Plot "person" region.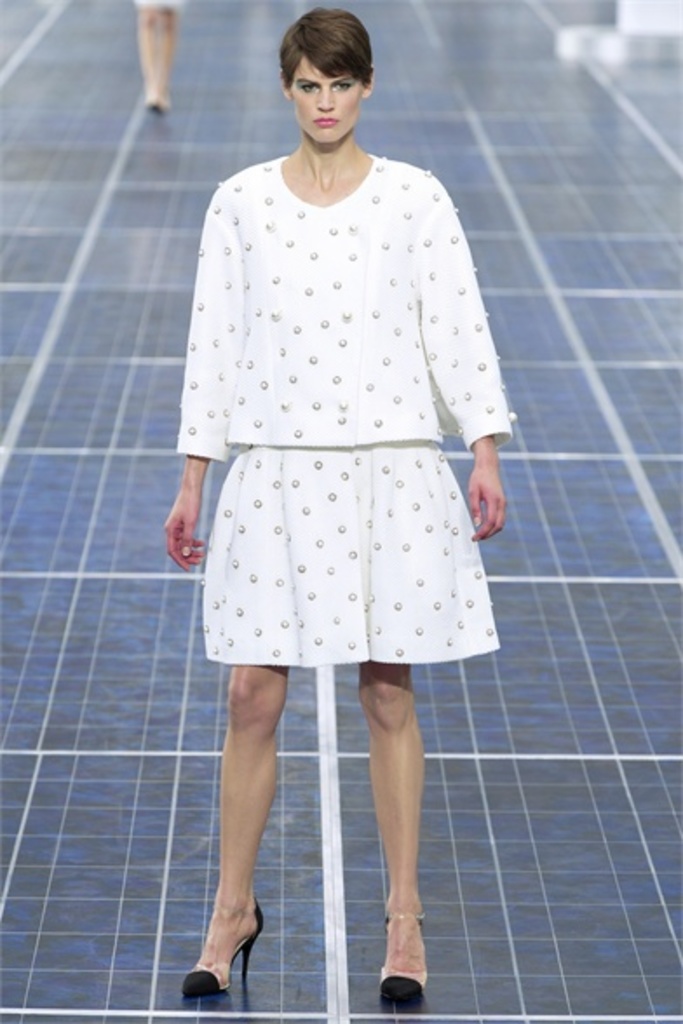
Plotted at pyautogui.locateOnScreen(164, 7, 516, 998).
